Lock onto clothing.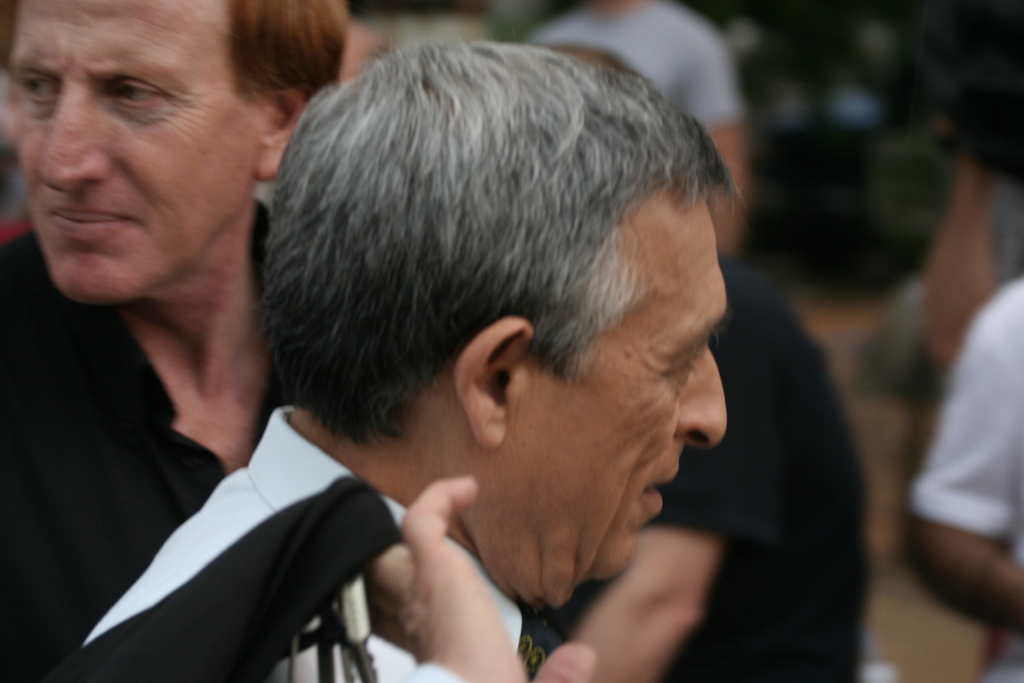
Locked: (left=902, top=272, right=1023, bottom=540).
